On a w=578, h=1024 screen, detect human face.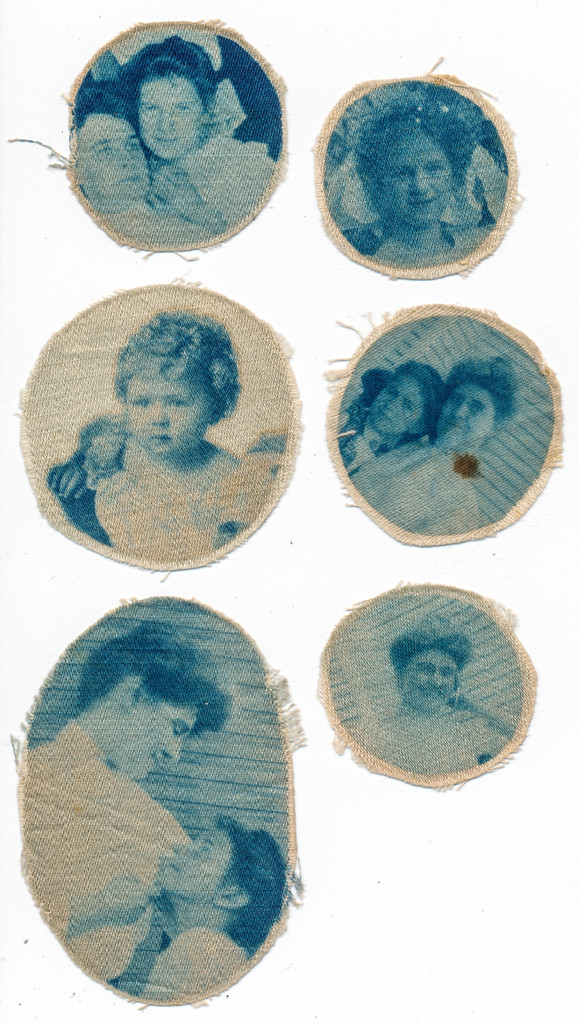
pyautogui.locateOnScreen(127, 379, 213, 449).
